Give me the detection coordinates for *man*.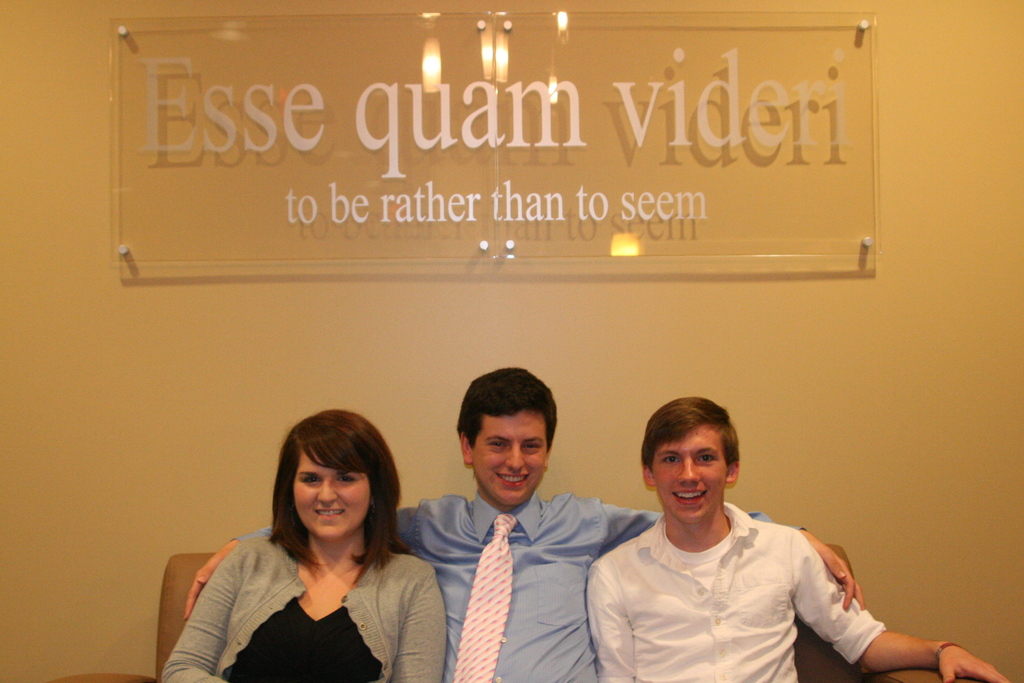
BBox(414, 495, 655, 680).
